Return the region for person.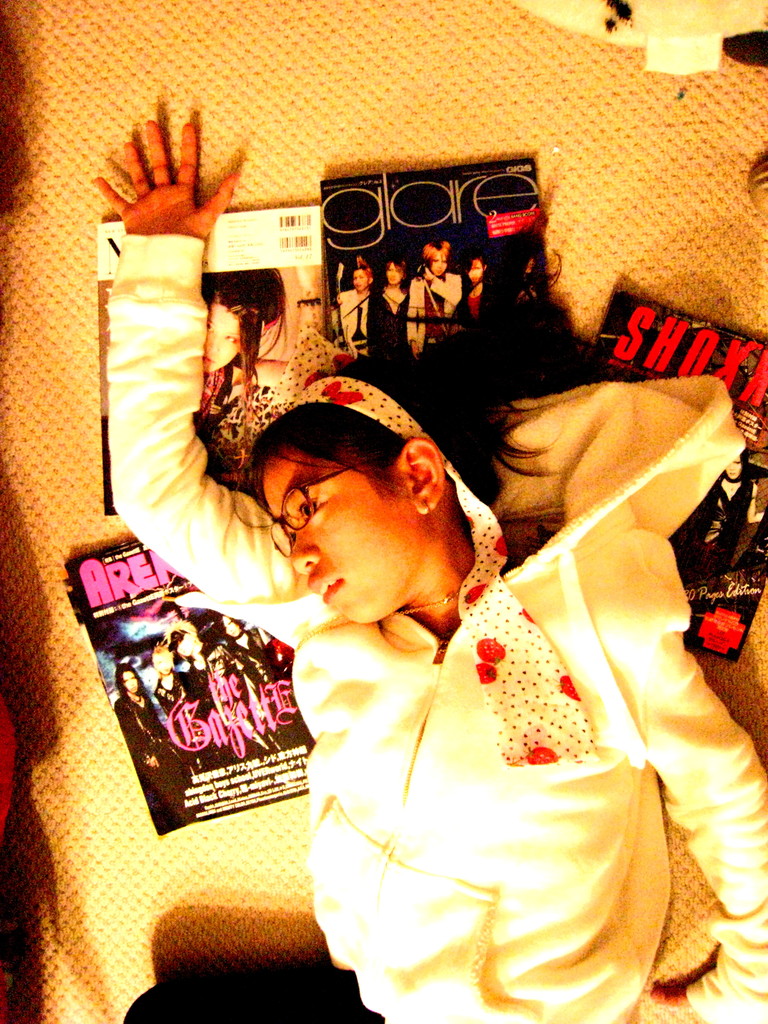
left=403, top=241, right=470, bottom=349.
